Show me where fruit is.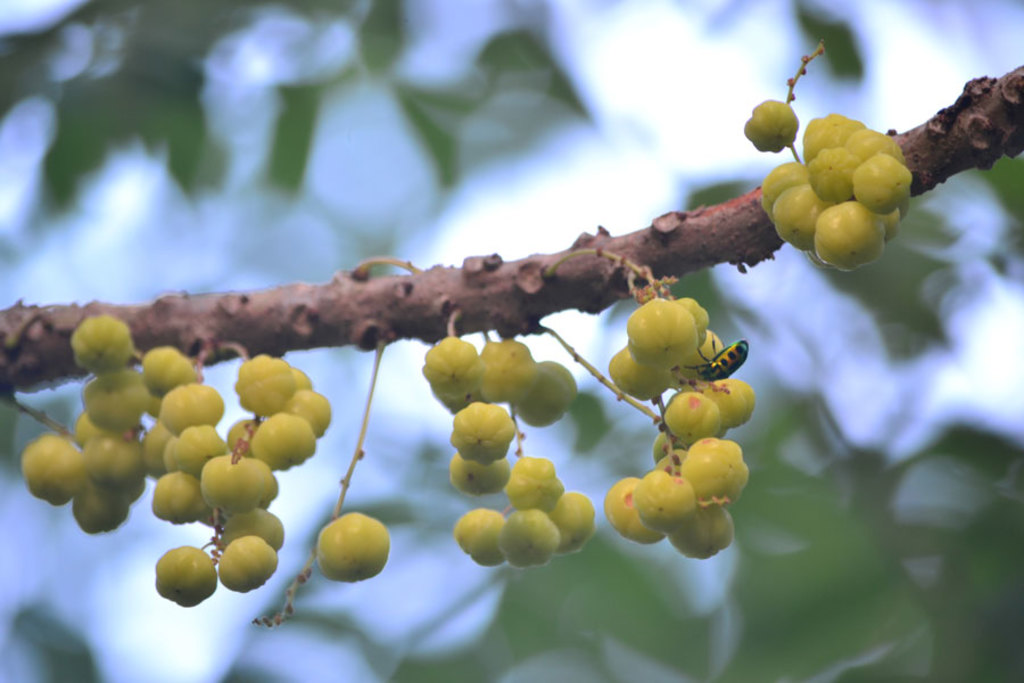
fruit is at (left=315, top=520, right=390, bottom=584).
